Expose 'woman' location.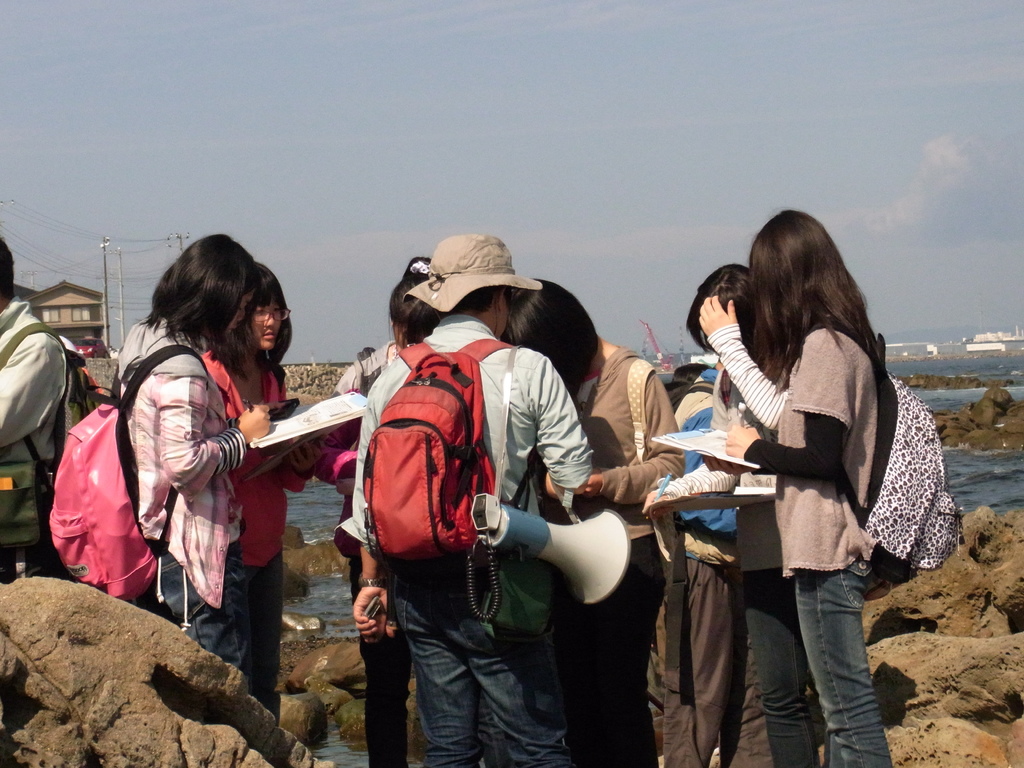
Exposed at [x1=200, y1=264, x2=322, y2=723].
